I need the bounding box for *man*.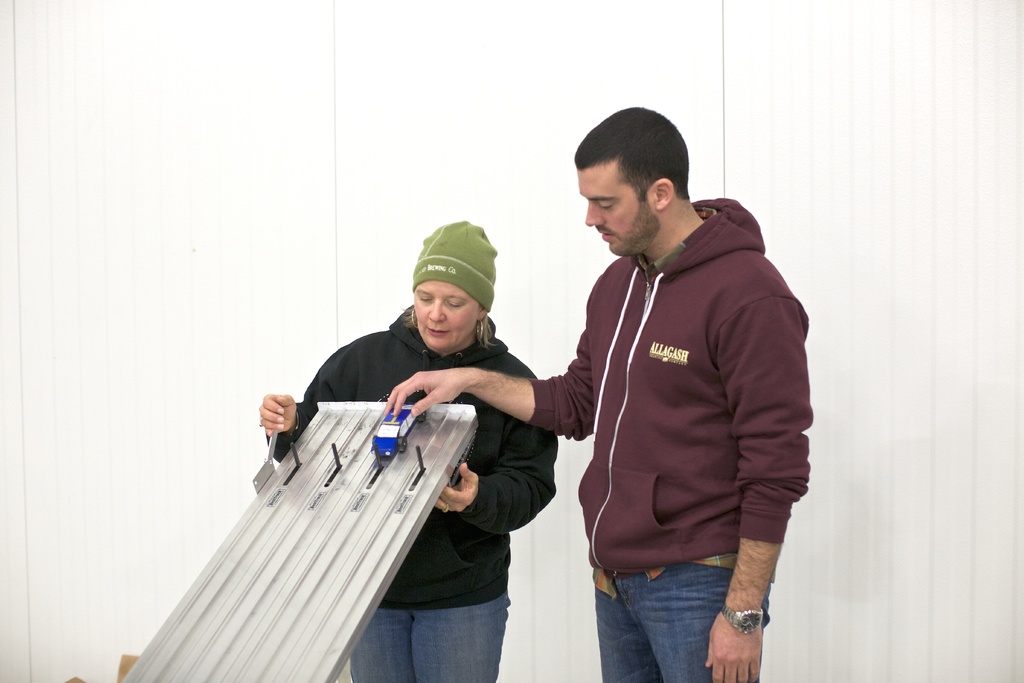
Here it is: bbox=[386, 106, 812, 682].
